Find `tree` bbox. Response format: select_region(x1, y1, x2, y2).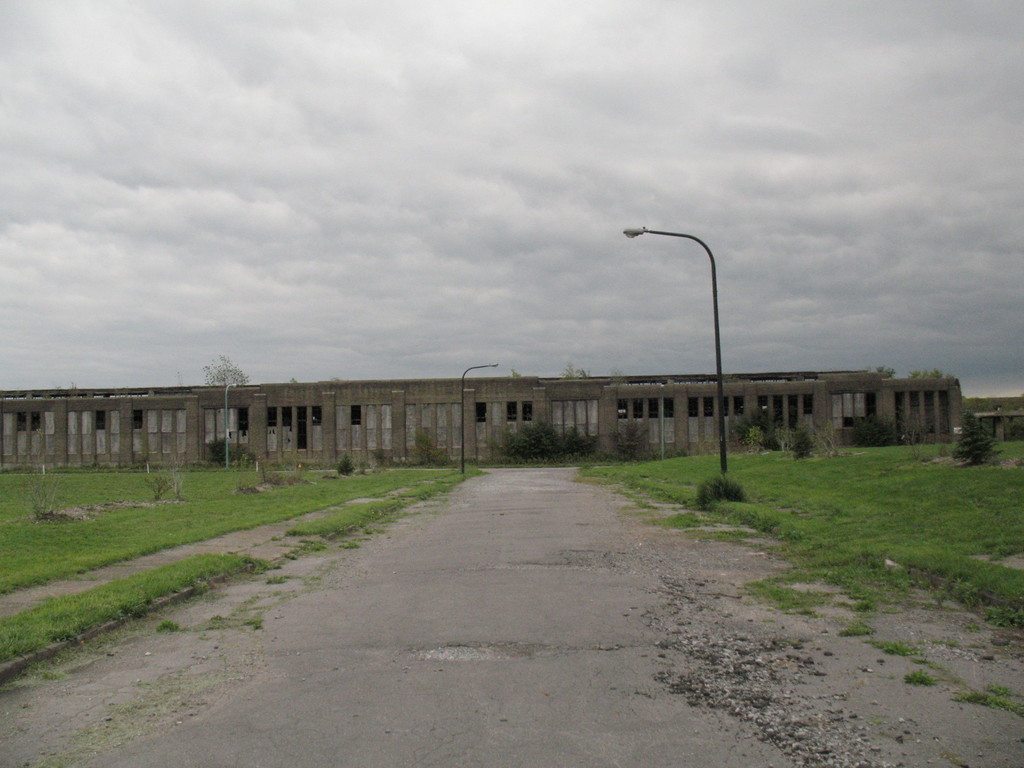
select_region(954, 399, 1000, 464).
